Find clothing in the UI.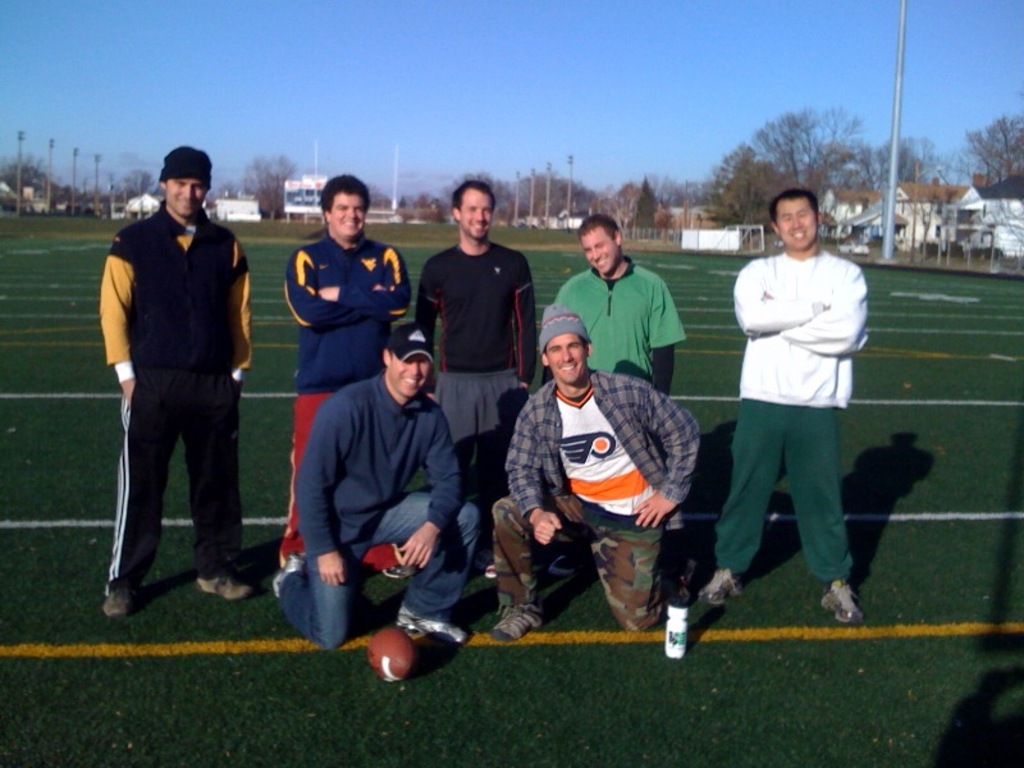
UI element at [x1=713, y1=198, x2=873, y2=577].
